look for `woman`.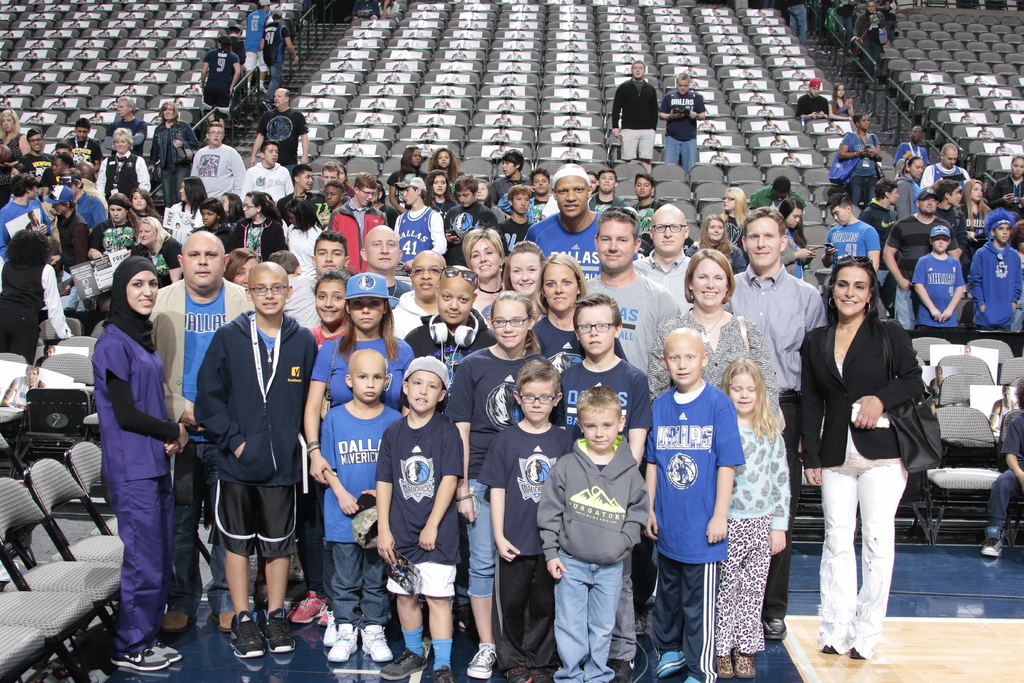
Found: <bbox>837, 113, 882, 211</bbox>.
